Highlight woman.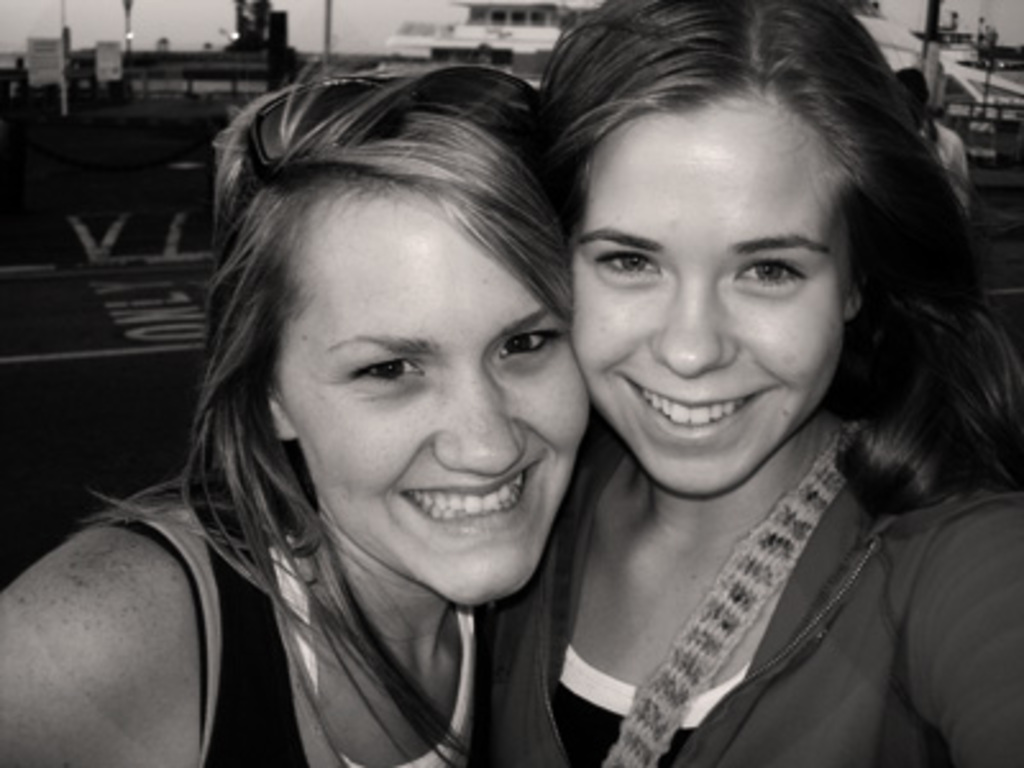
Highlighted region: x1=0 y1=51 x2=573 y2=765.
